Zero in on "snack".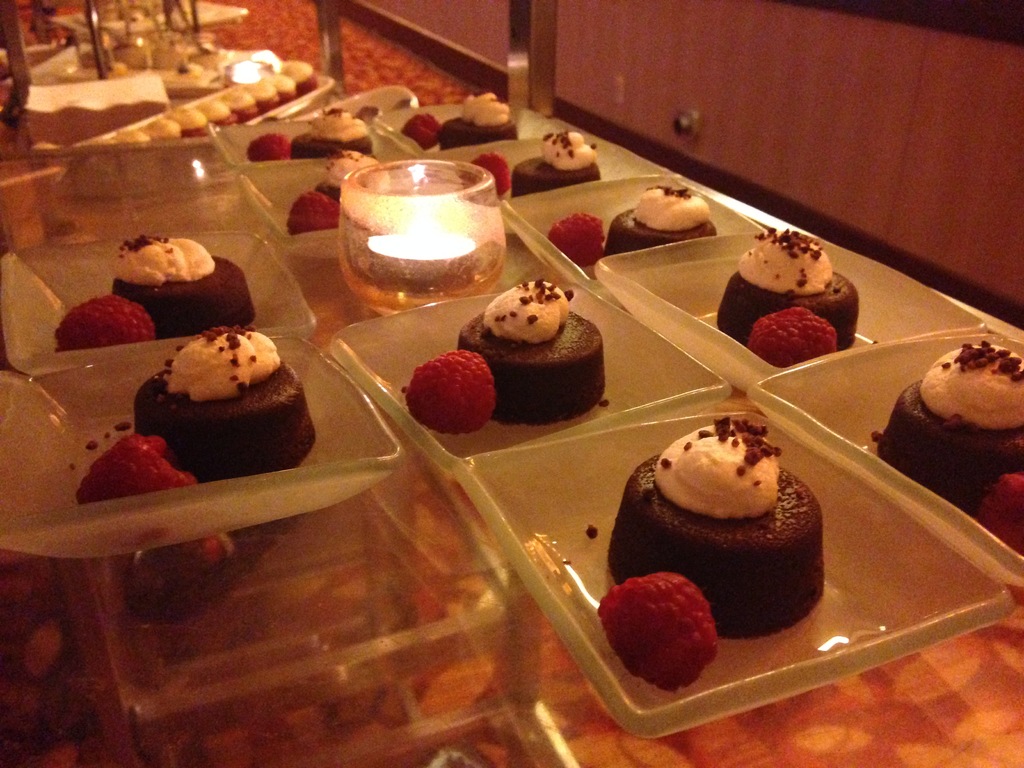
Zeroed in: l=718, t=195, r=863, b=348.
